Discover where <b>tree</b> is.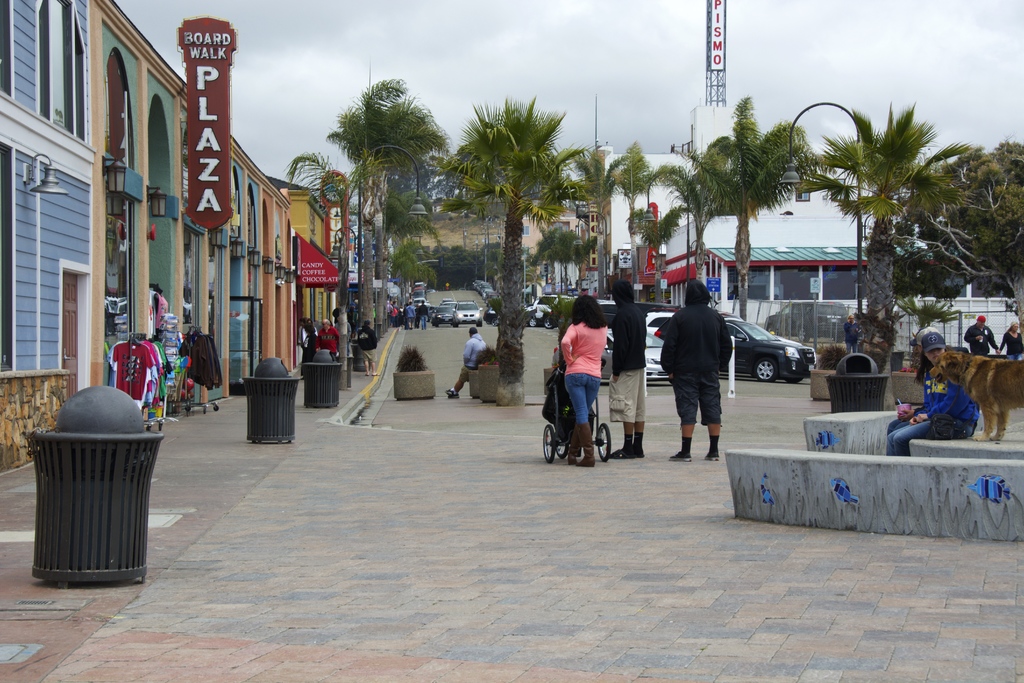
Discovered at l=605, t=136, r=670, b=299.
